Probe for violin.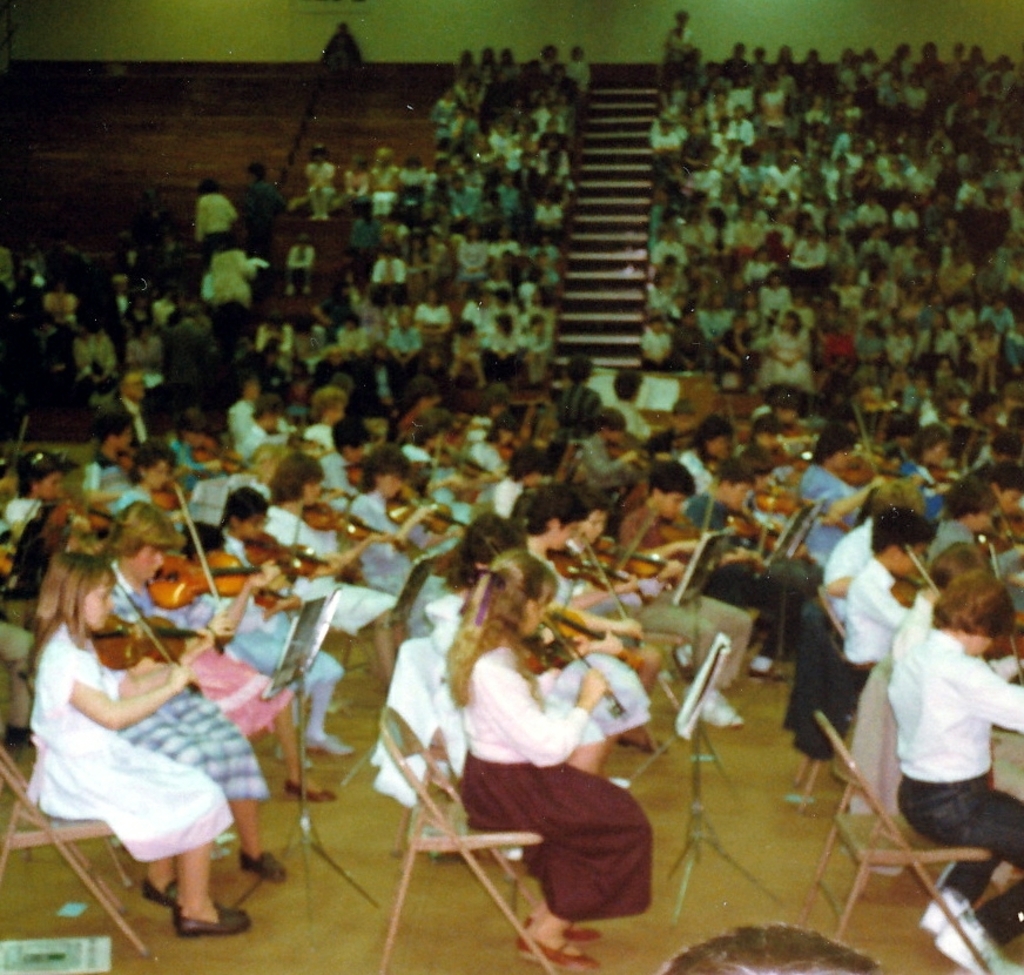
Probe result: (left=904, top=542, right=941, bottom=607).
